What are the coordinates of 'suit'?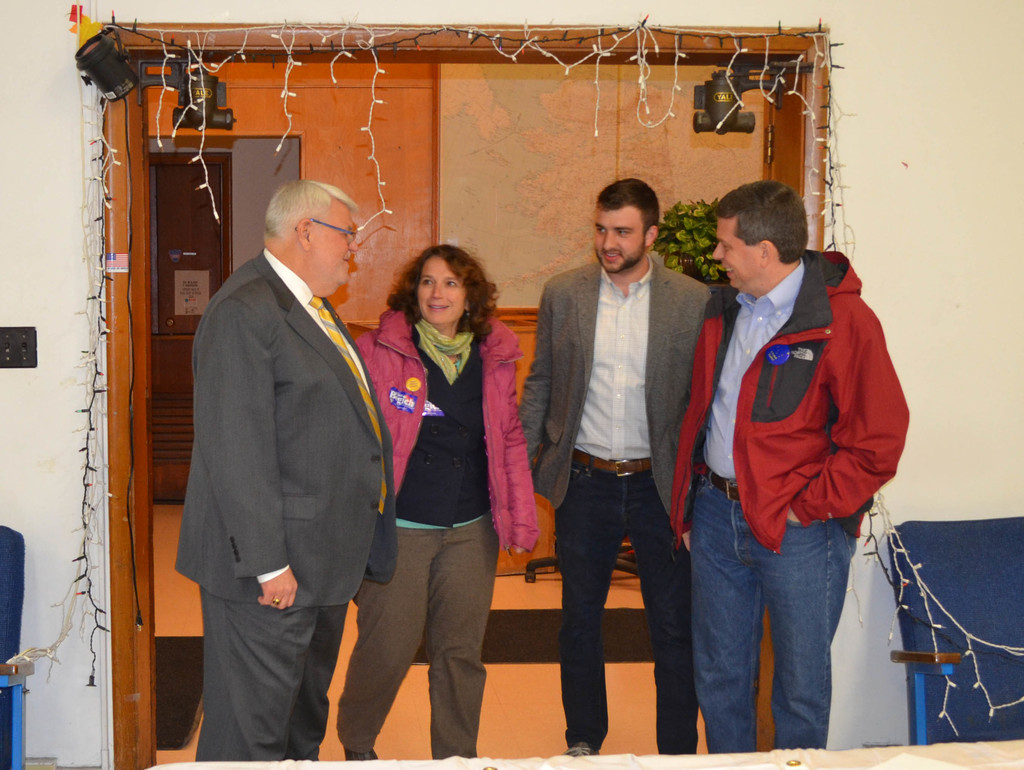
bbox=[517, 252, 715, 524].
